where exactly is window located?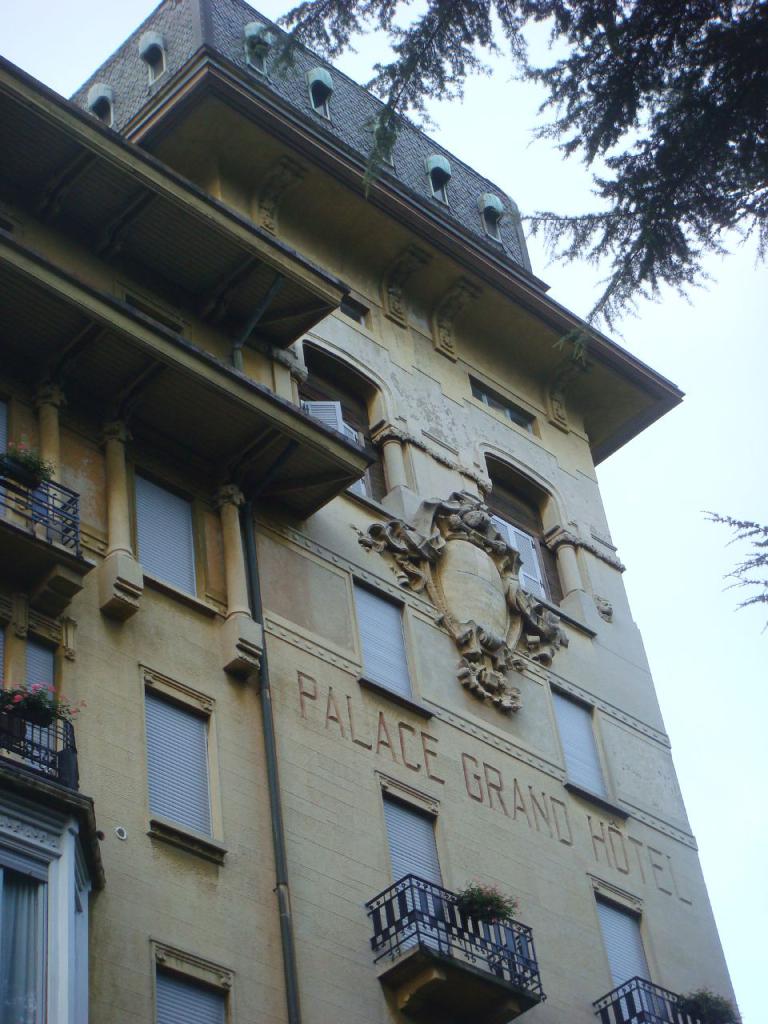
Its bounding box is [150, 971, 226, 1023].
